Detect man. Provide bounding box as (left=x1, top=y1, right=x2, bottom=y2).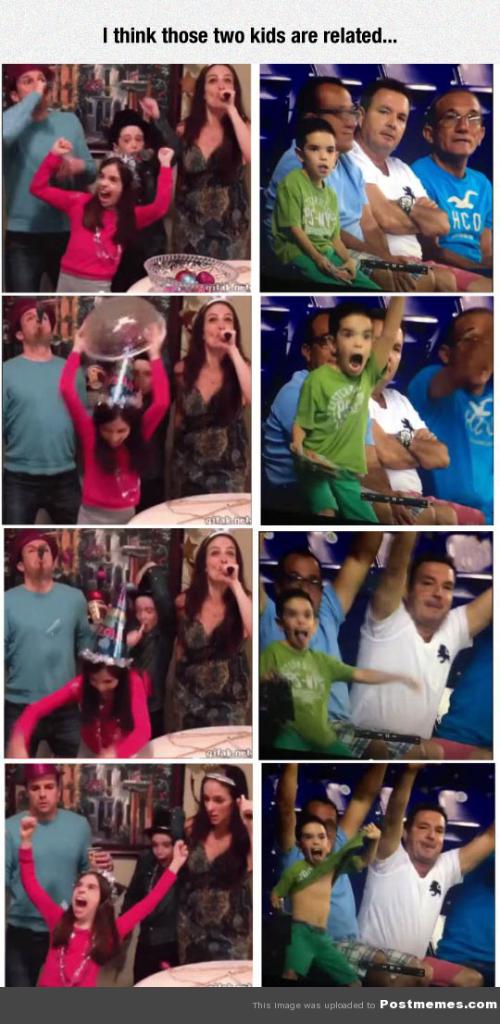
(left=356, top=770, right=497, bottom=989).
